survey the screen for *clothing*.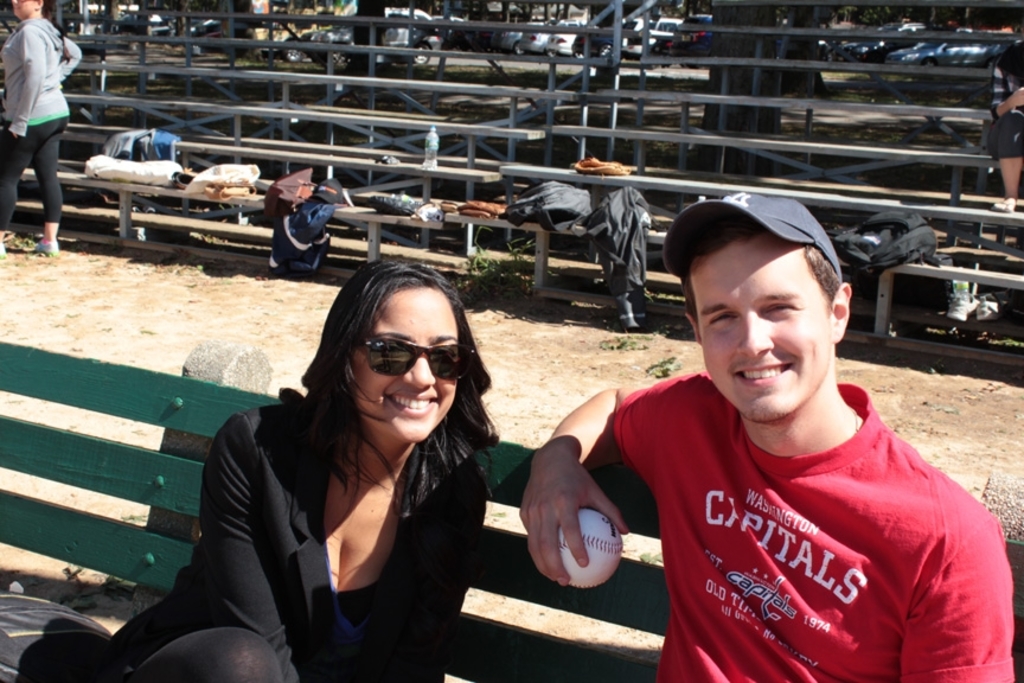
Survey found: rect(0, 17, 82, 232).
